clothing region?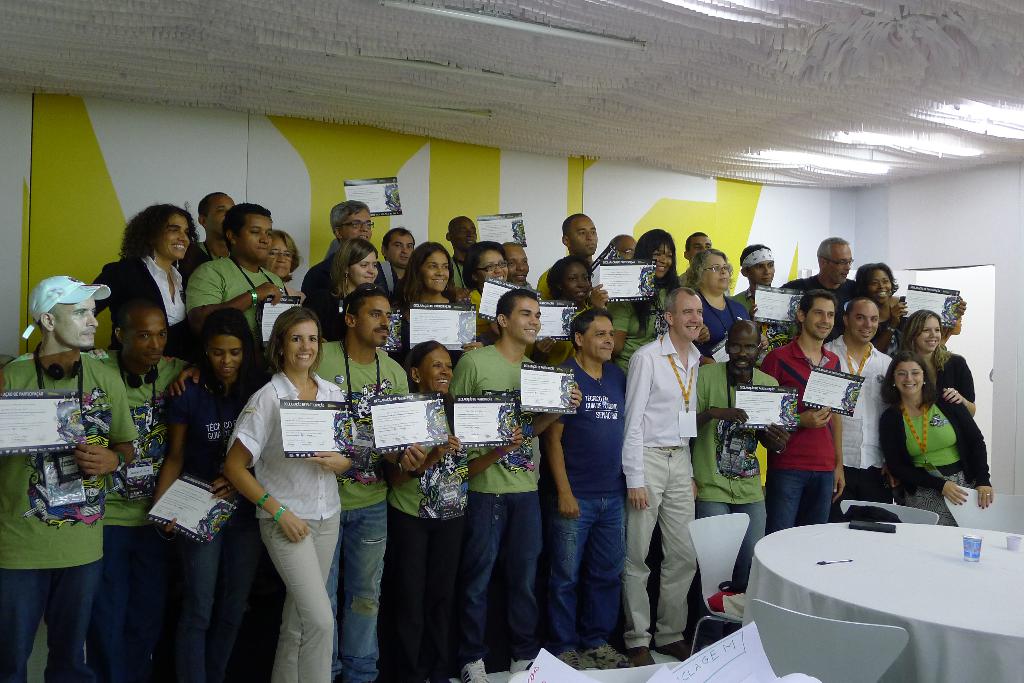
detection(783, 276, 863, 311)
